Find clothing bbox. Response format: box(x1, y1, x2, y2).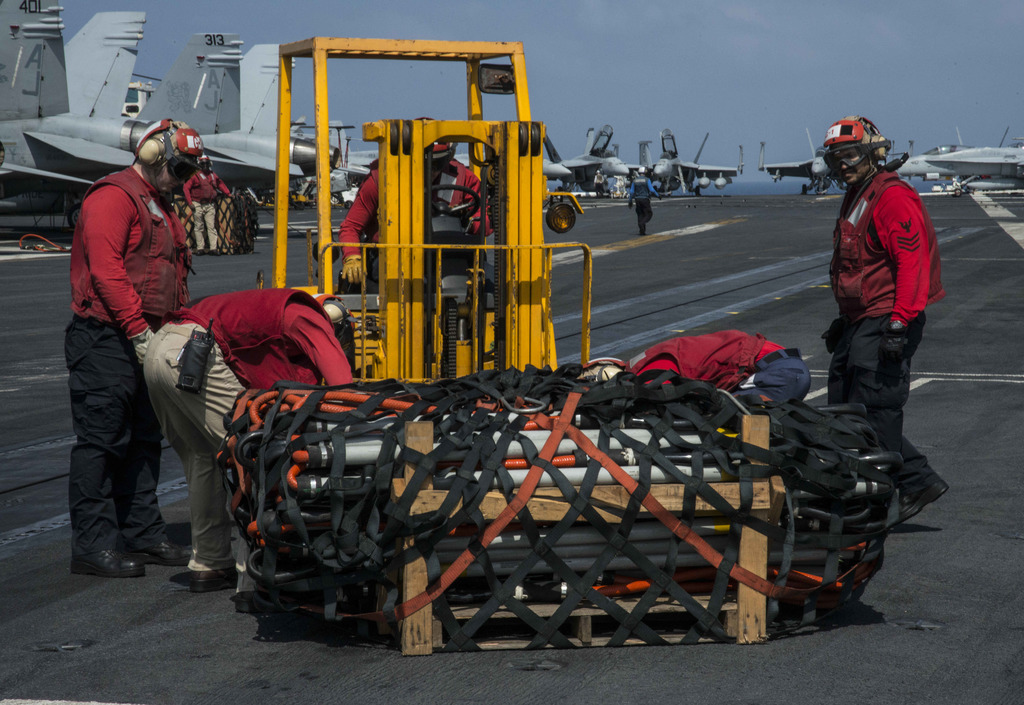
box(339, 157, 496, 294).
